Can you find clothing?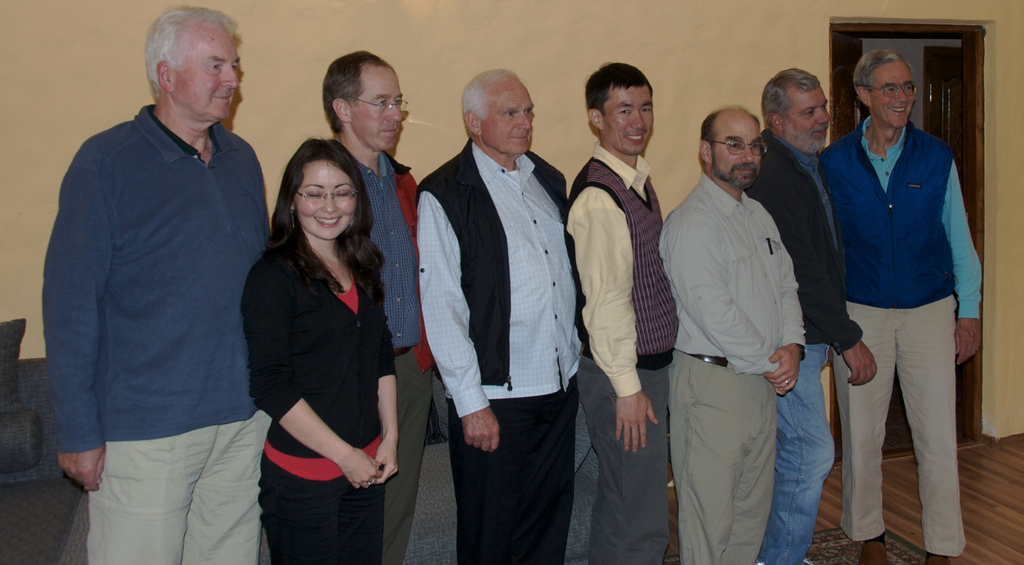
Yes, bounding box: detection(239, 239, 399, 564).
